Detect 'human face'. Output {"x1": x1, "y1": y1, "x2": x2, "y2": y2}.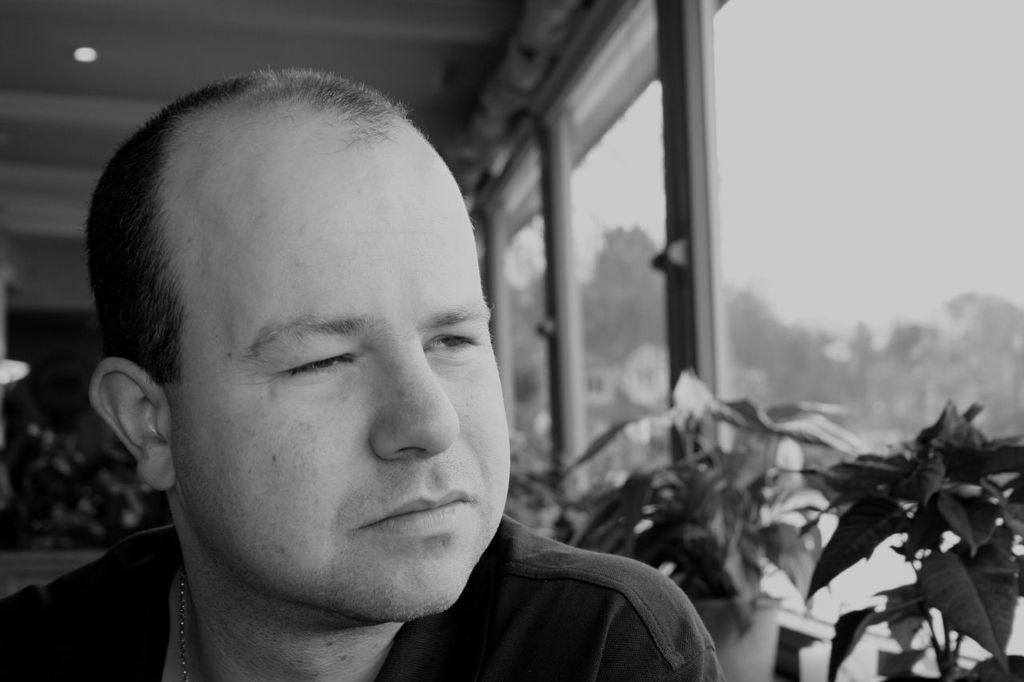
{"x1": 177, "y1": 107, "x2": 510, "y2": 624}.
